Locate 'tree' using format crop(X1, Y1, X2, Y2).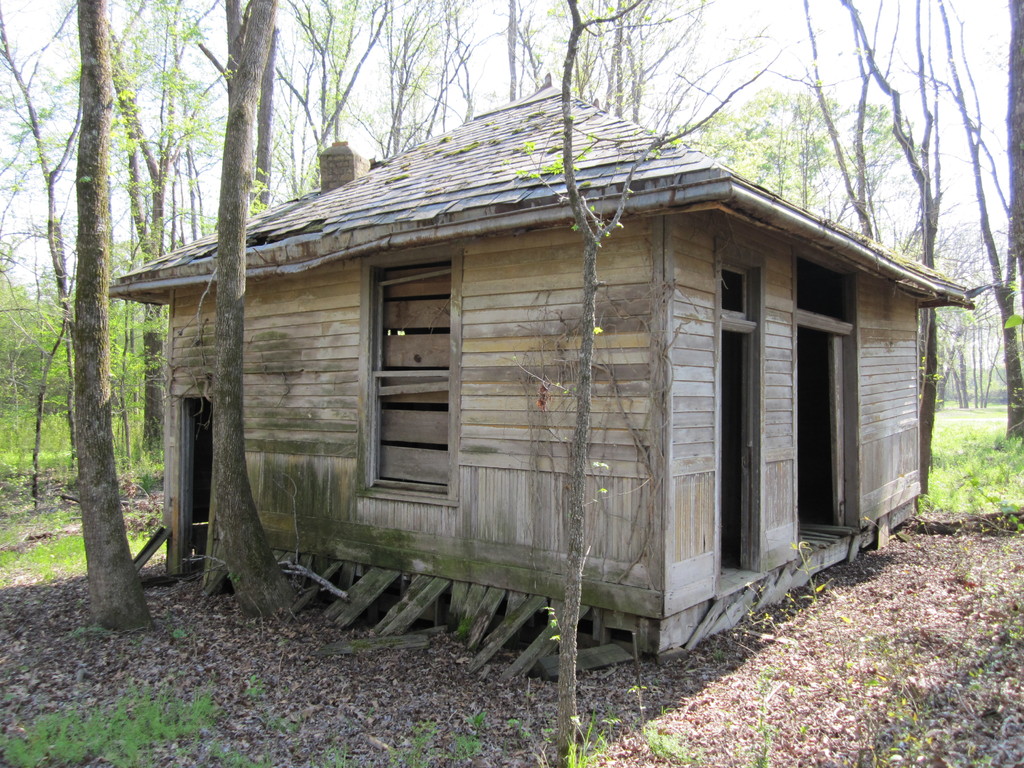
crop(935, 0, 1023, 430).
